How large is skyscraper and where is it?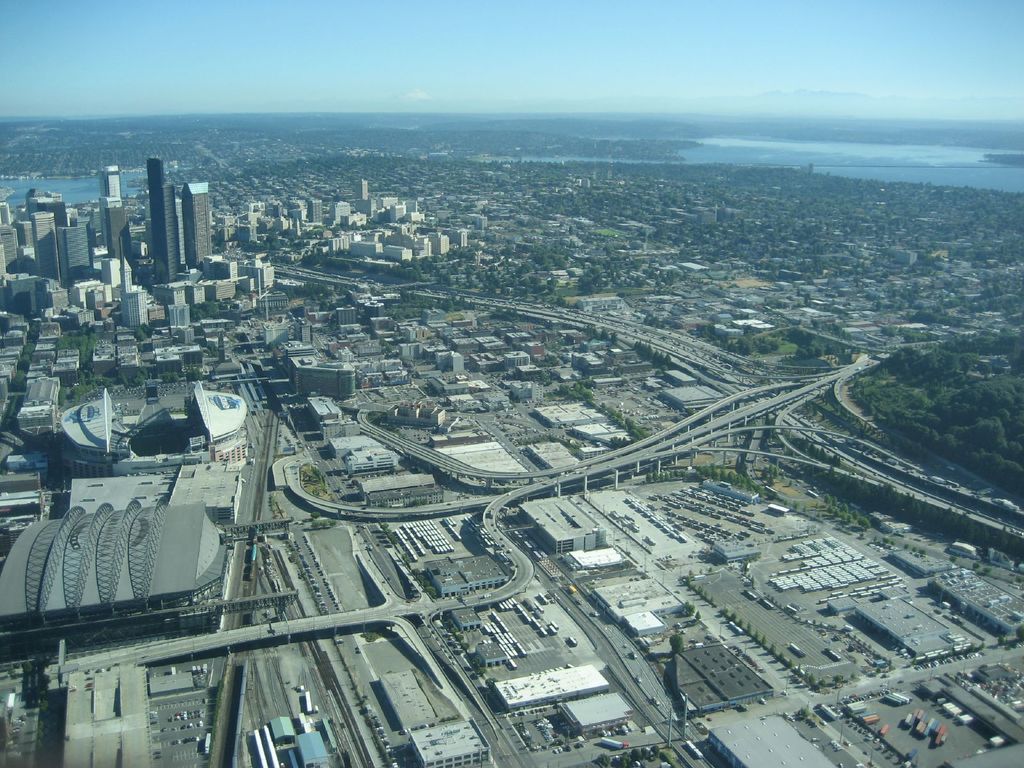
Bounding box: bbox=(60, 223, 95, 282).
